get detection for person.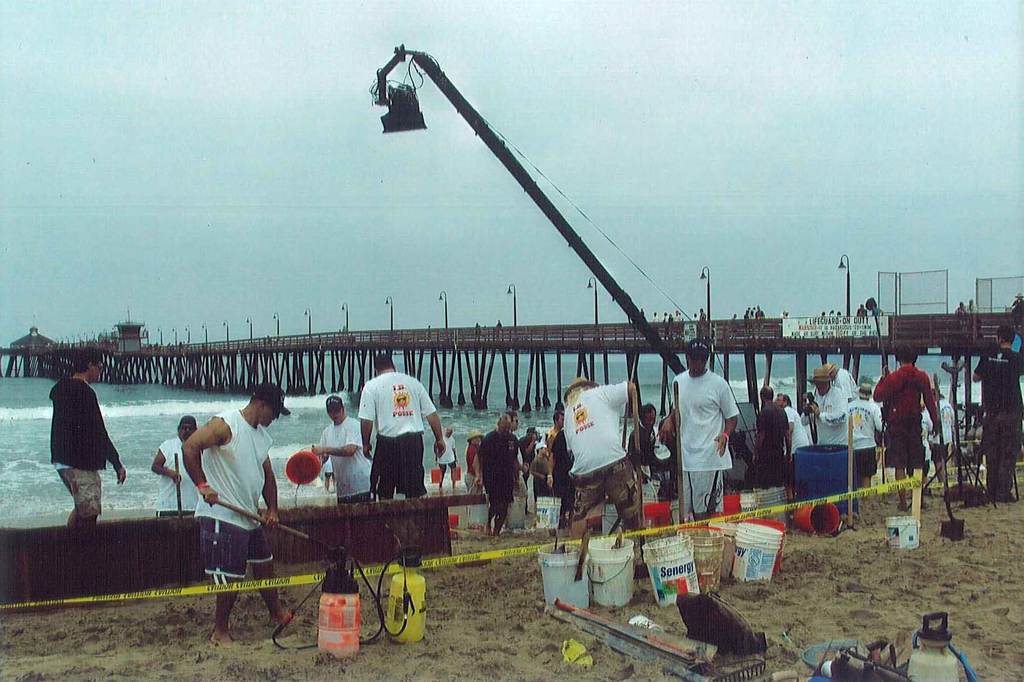
Detection: {"left": 957, "top": 302, "right": 966, "bottom": 312}.
